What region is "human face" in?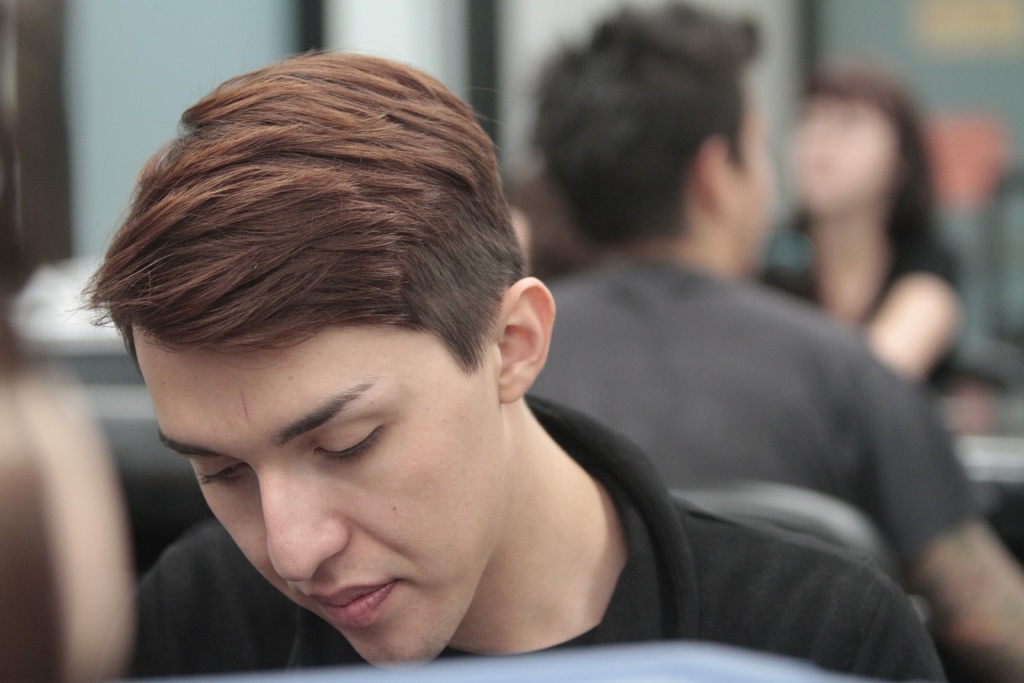
(794, 105, 889, 209).
